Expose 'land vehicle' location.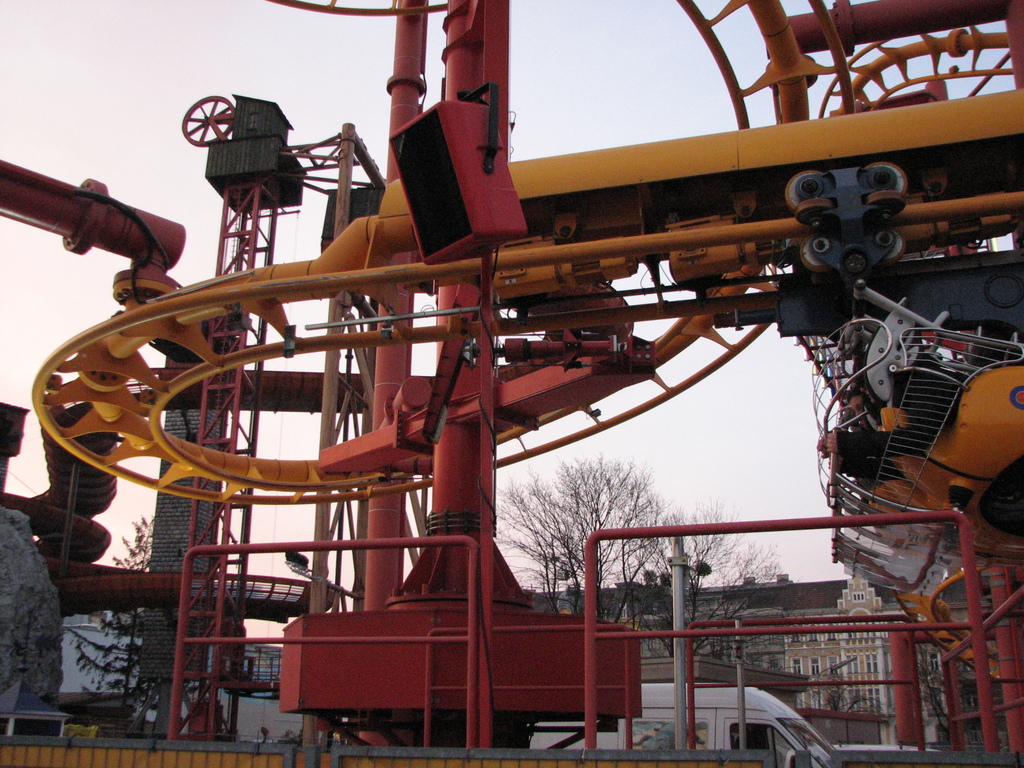
Exposed at x1=527, y1=654, x2=848, y2=767.
